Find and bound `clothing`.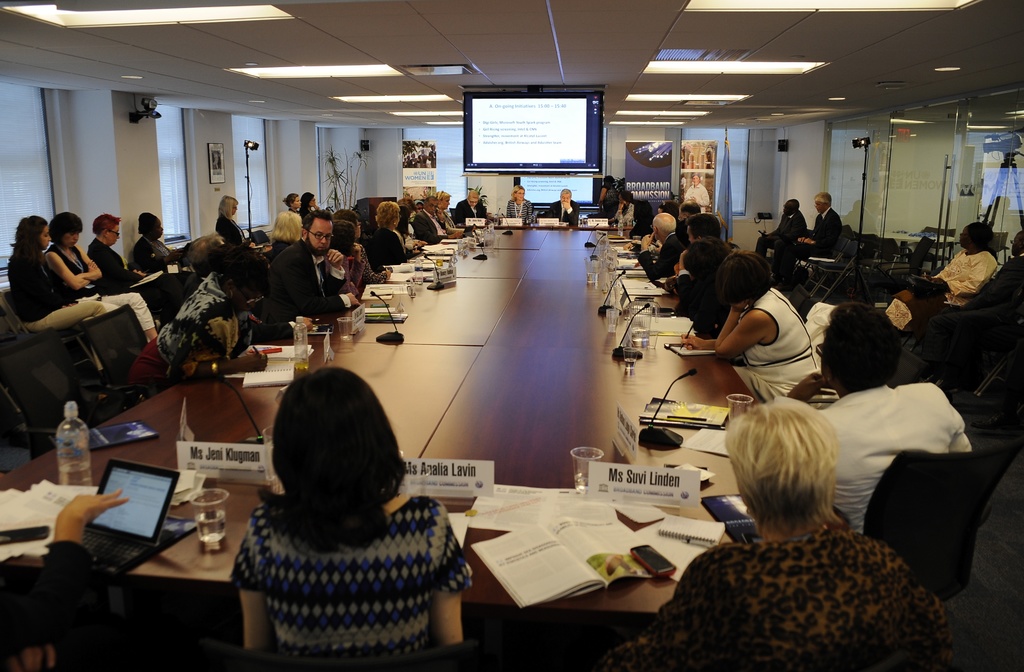
Bound: {"left": 416, "top": 152, "right": 428, "bottom": 167}.
